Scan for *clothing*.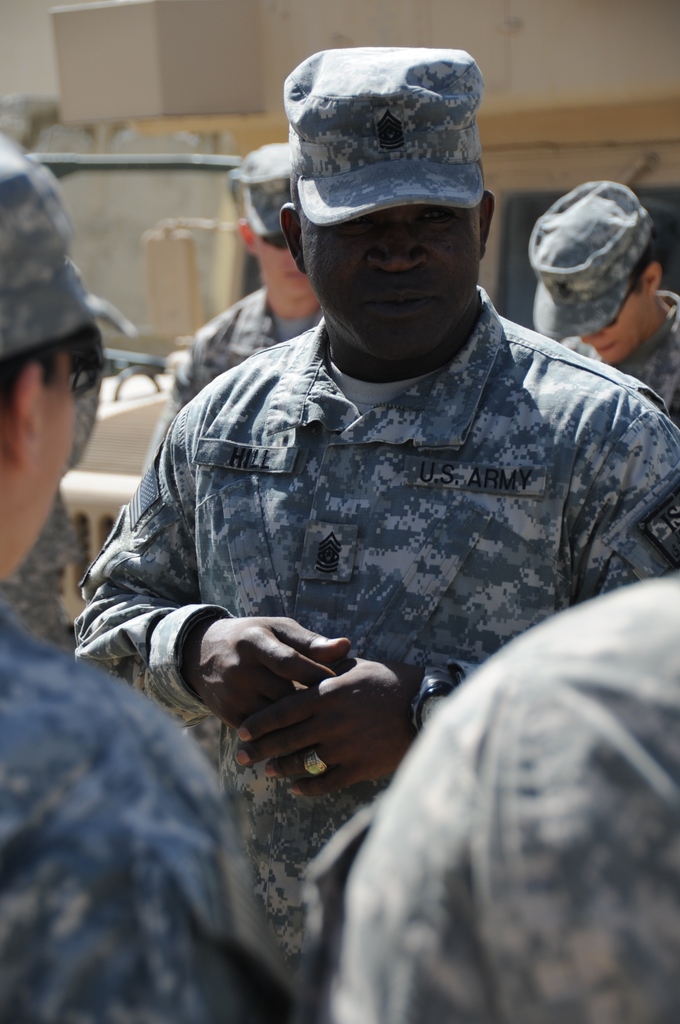
Scan result: region(0, 609, 279, 1023).
